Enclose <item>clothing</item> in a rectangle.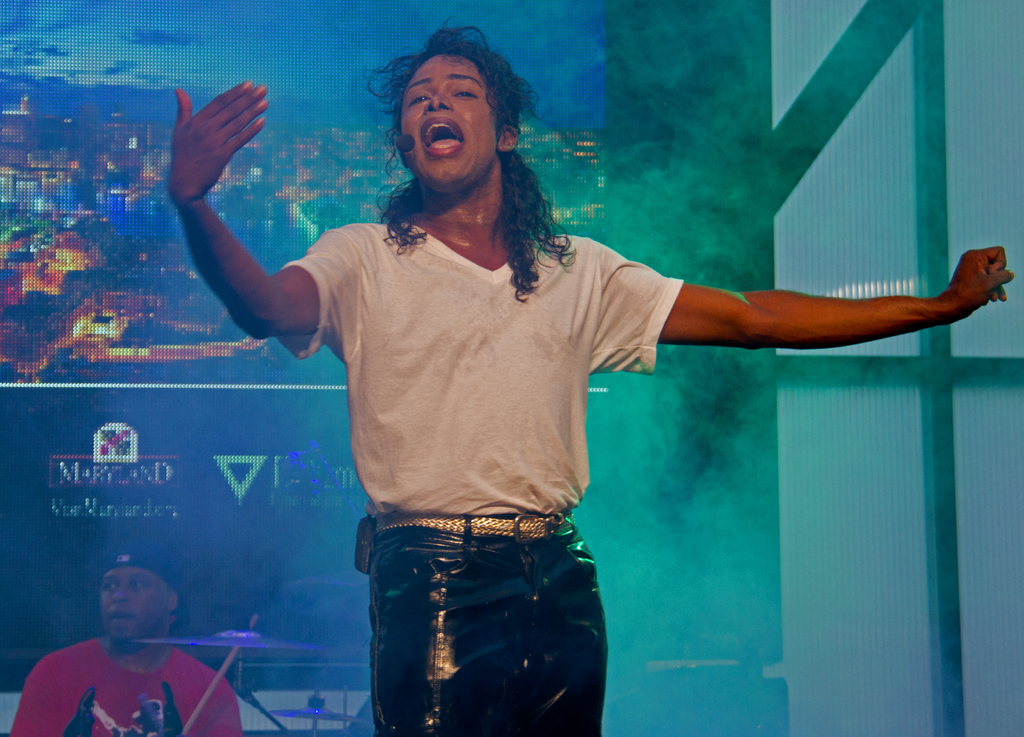
(left=8, top=635, right=243, bottom=736).
